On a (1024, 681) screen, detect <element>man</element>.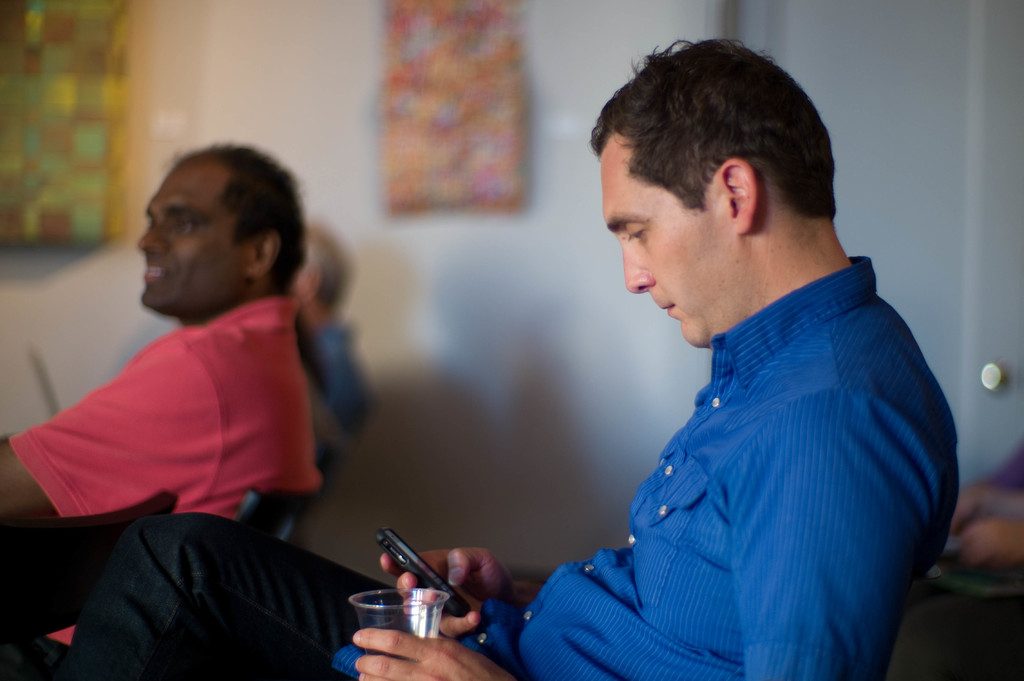
locate(87, 36, 972, 680).
